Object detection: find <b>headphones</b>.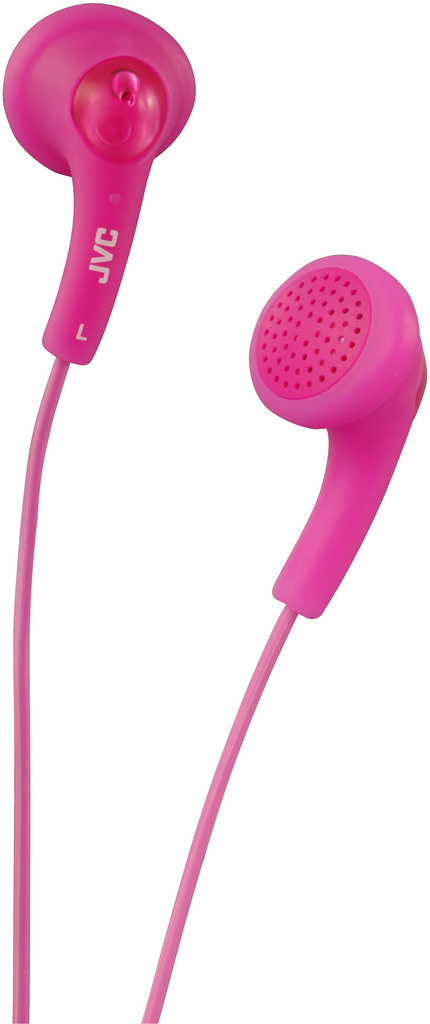
select_region(0, 0, 429, 1023).
